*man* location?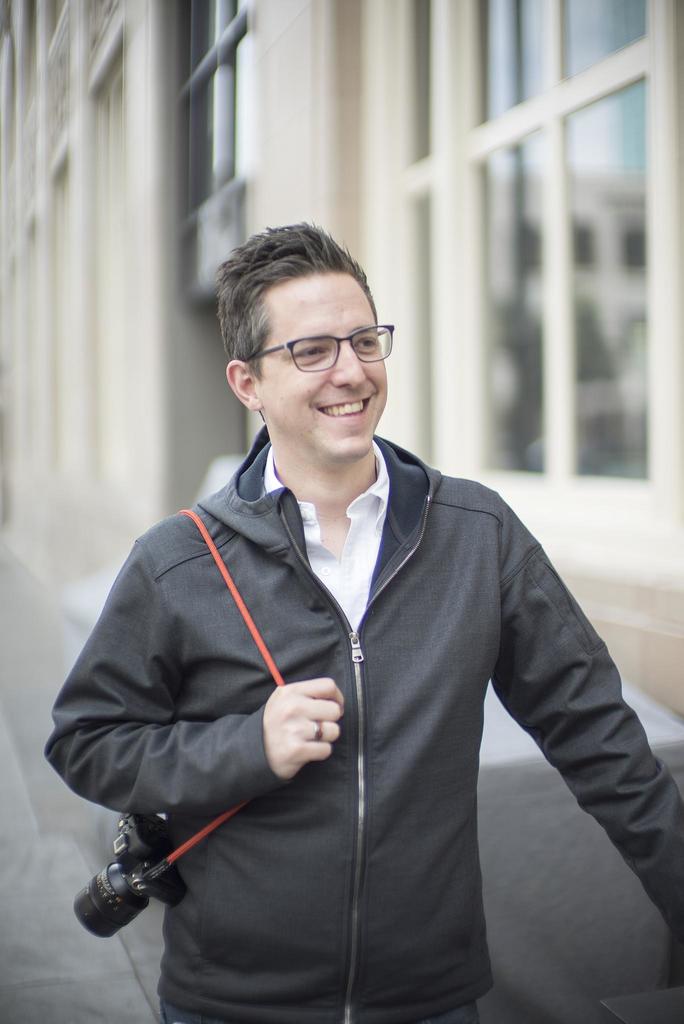
region(44, 223, 683, 1023)
